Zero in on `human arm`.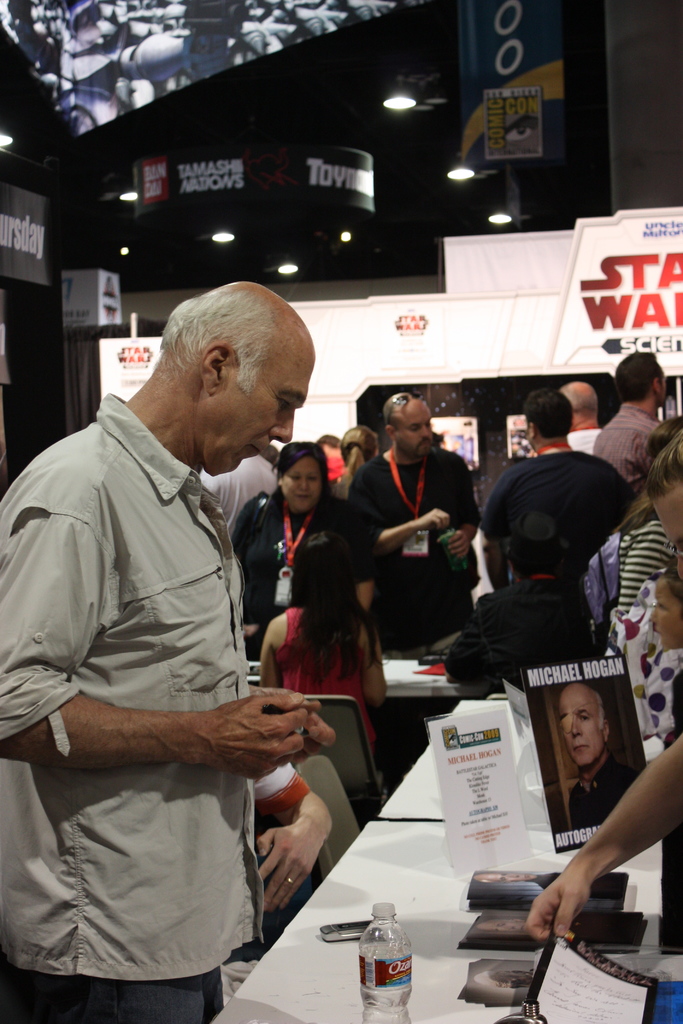
Zeroed in: <region>347, 498, 394, 645</region>.
